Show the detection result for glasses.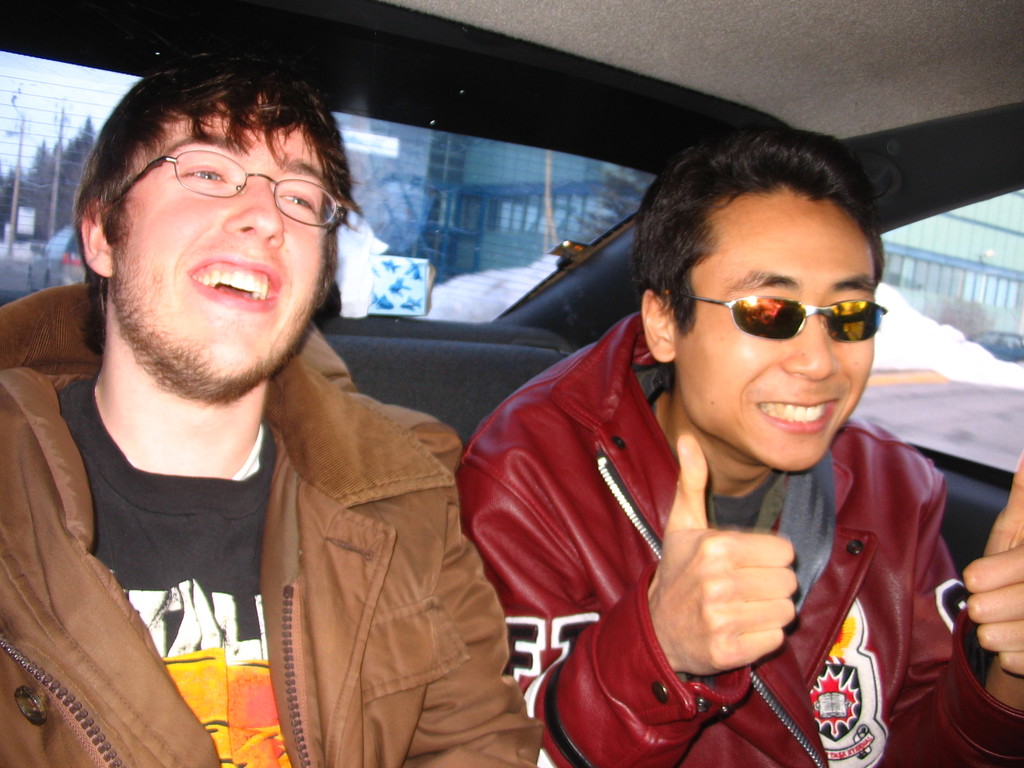
(left=102, top=147, right=349, bottom=239).
